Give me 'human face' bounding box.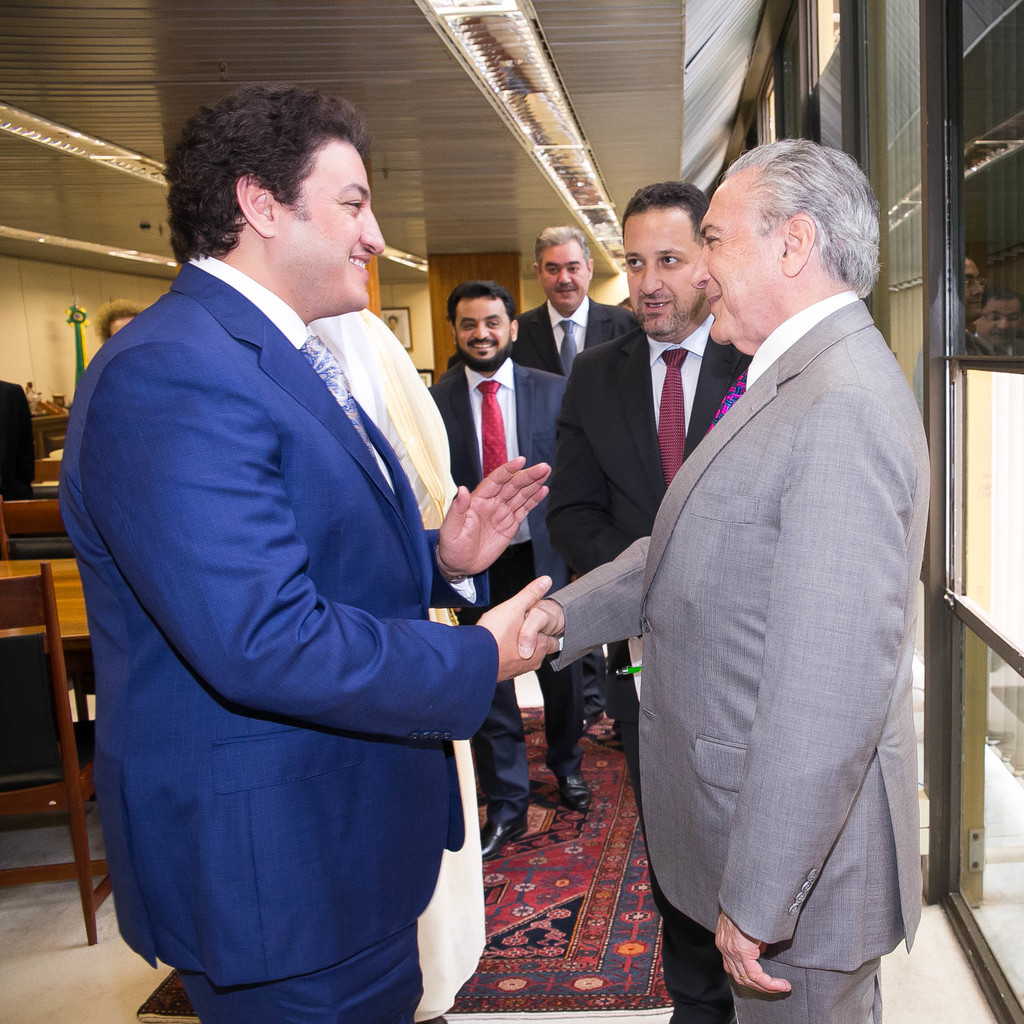
538/237/592/308.
